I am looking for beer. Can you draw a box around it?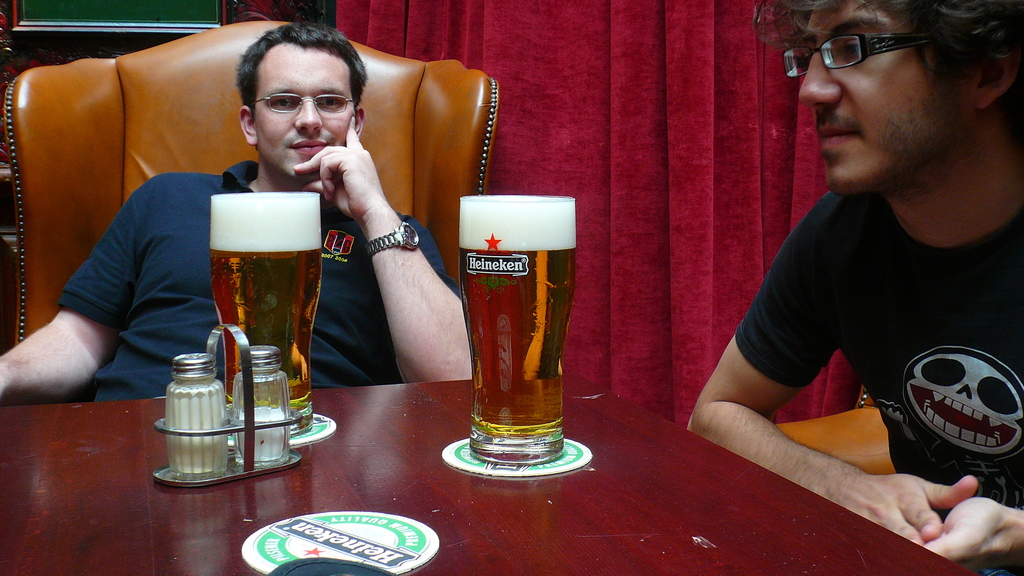
Sure, the bounding box is box=[209, 183, 321, 429].
